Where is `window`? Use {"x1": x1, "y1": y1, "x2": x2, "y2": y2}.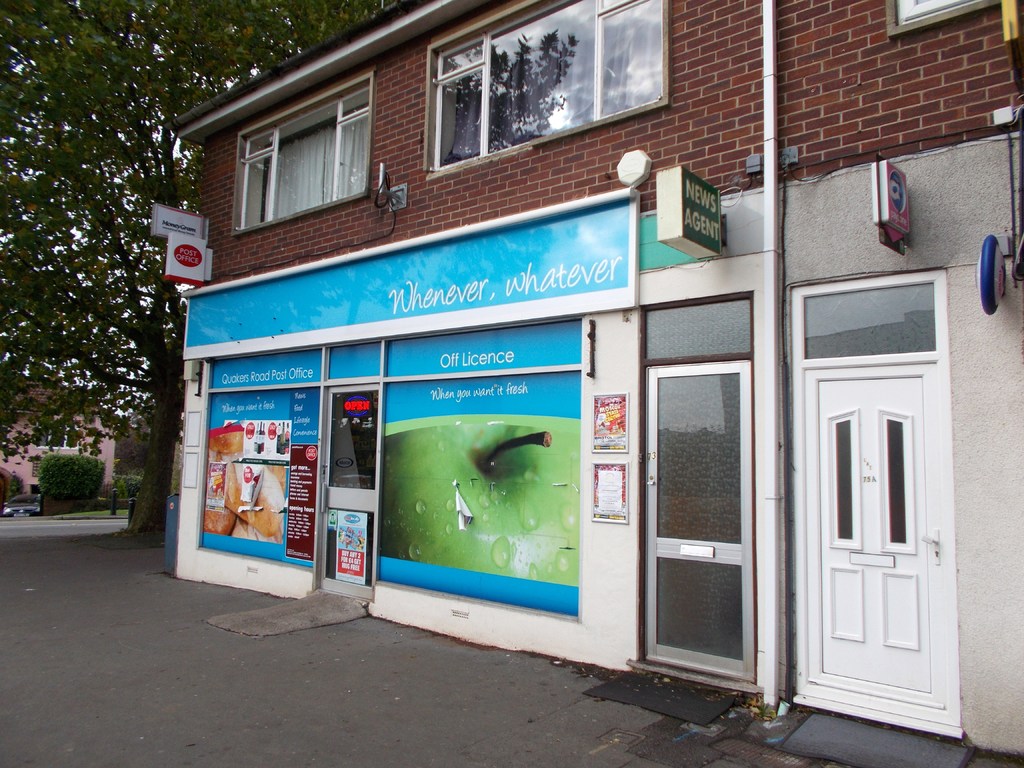
{"x1": 234, "y1": 76, "x2": 371, "y2": 232}.
